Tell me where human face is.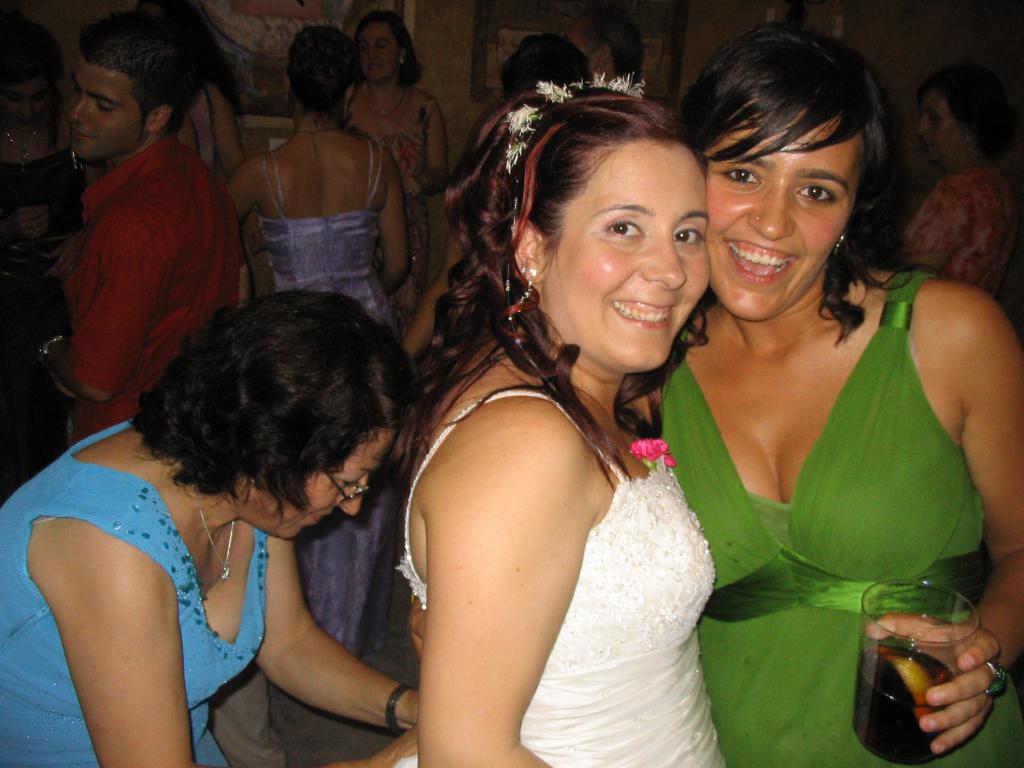
human face is at {"x1": 237, "y1": 442, "x2": 394, "y2": 547}.
